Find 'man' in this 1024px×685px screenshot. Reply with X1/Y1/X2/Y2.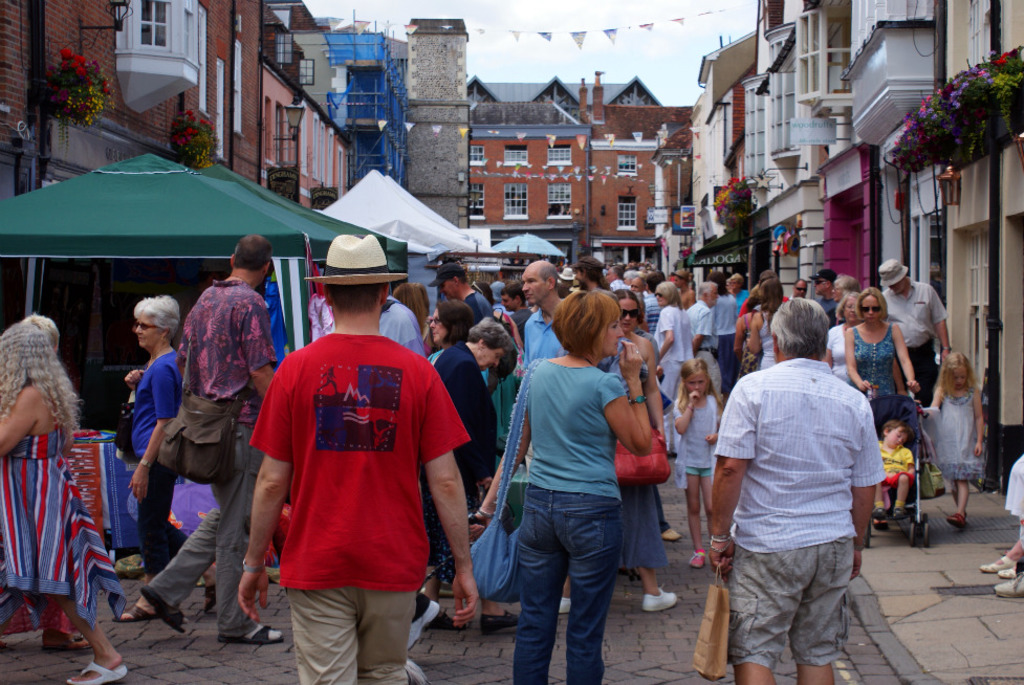
878/258/952/406.
